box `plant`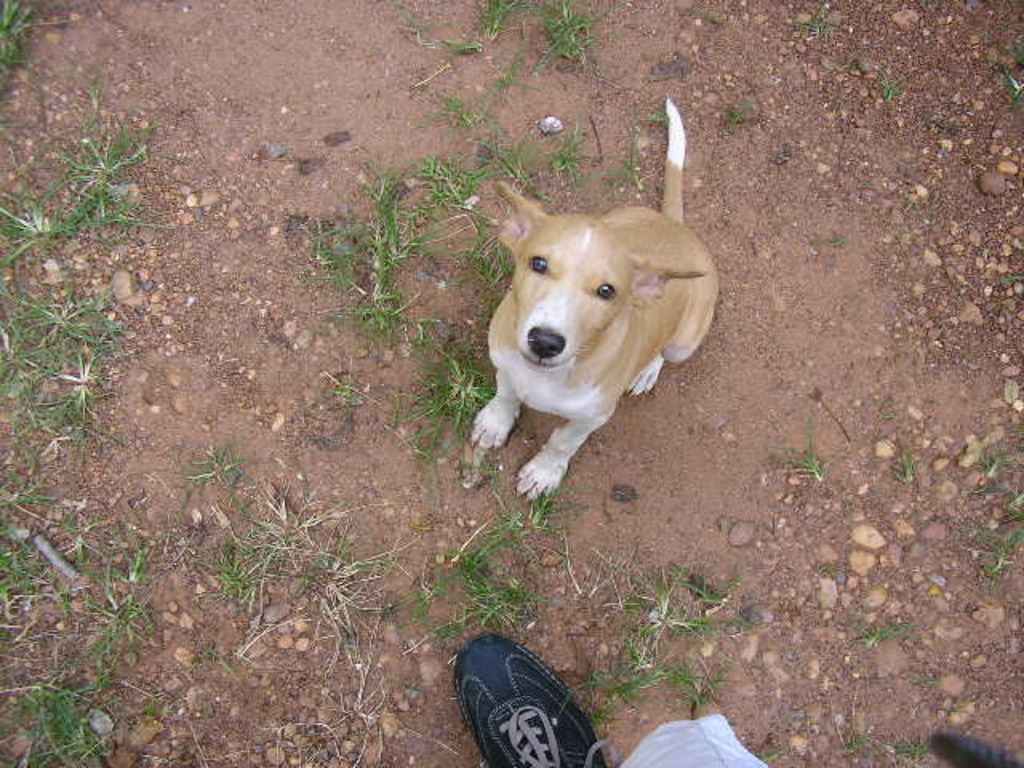
crop(0, 475, 102, 658)
